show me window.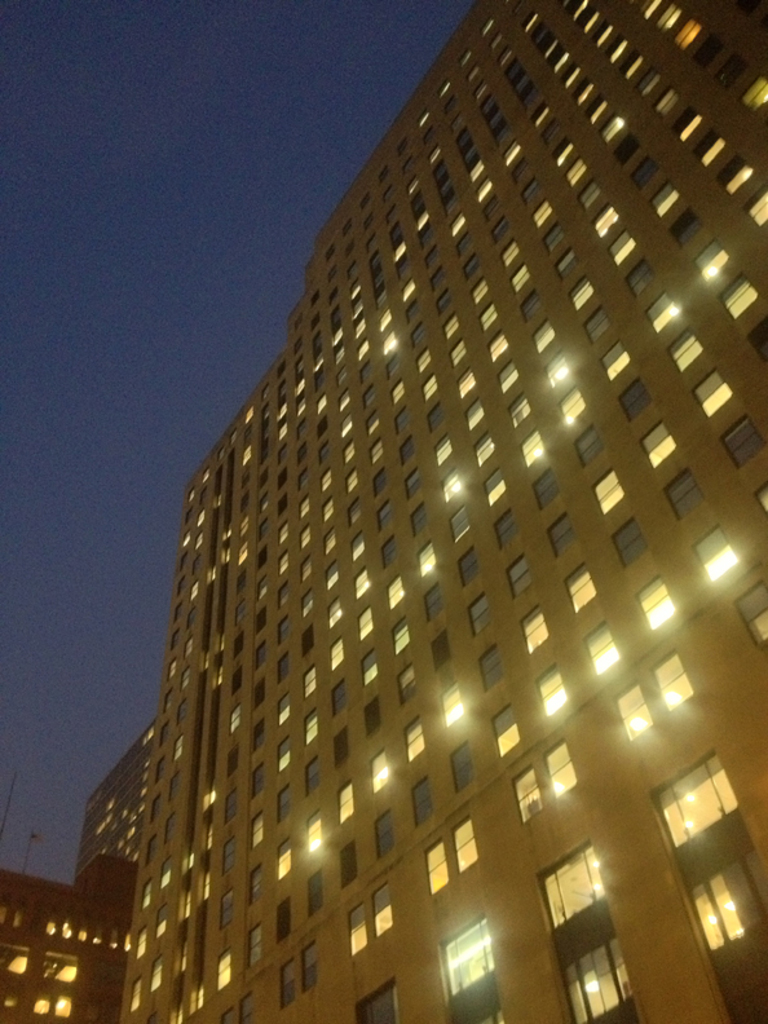
window is here: (left=537, top=830, right=657, bottom=1023).
